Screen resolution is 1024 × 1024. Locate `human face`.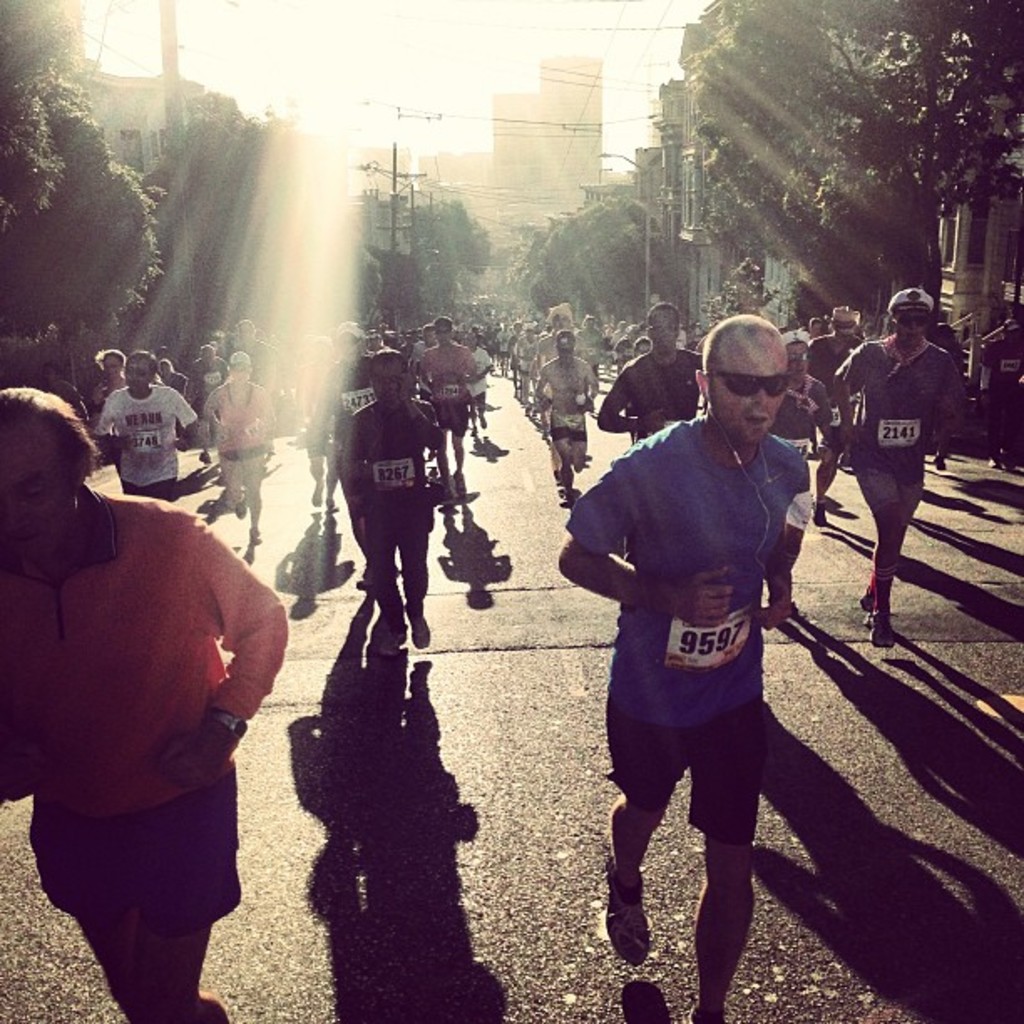
crop(892, 311, 932, 346).
